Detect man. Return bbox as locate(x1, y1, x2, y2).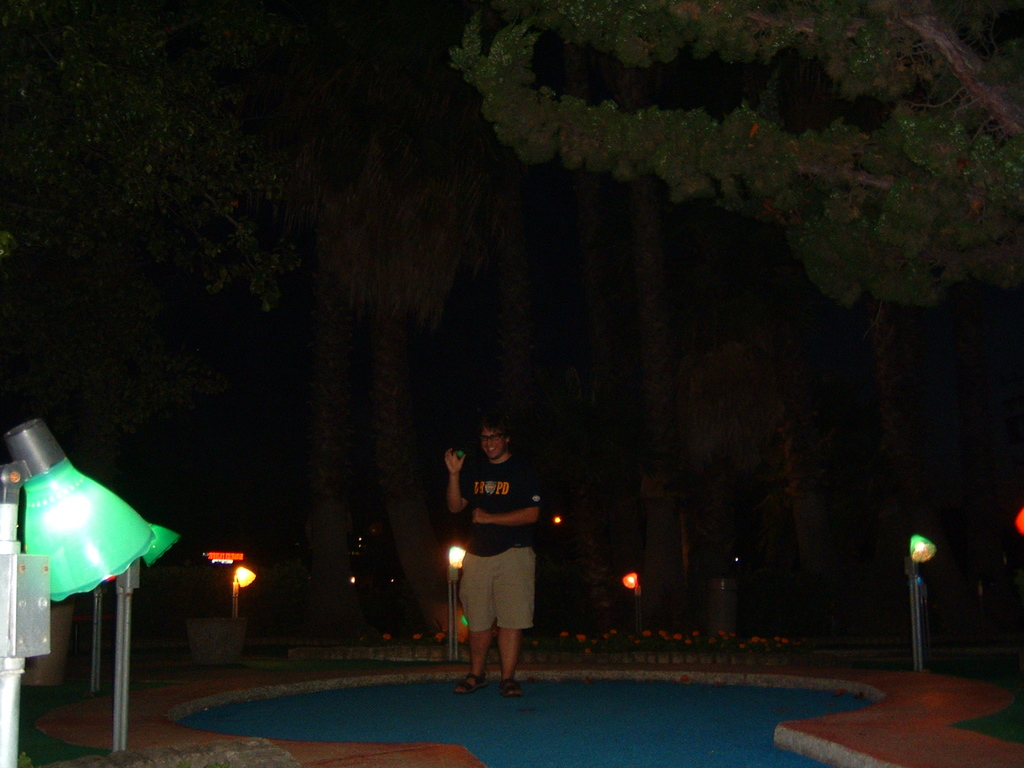
locate(441, 459, 546, 694).
